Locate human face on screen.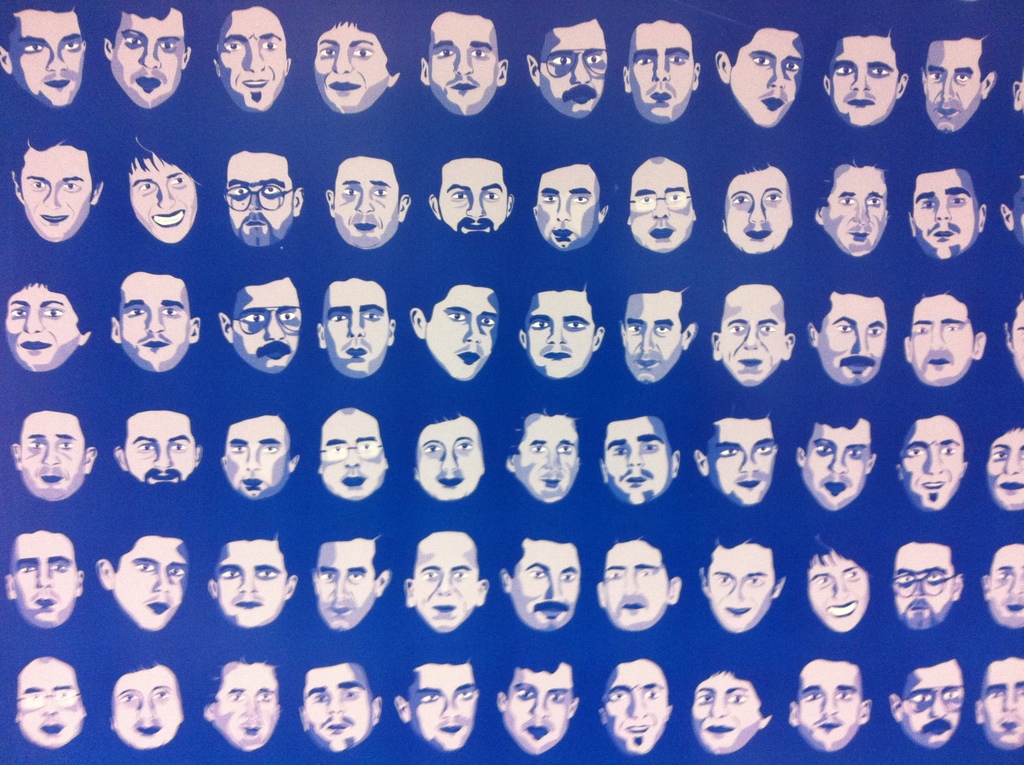
On screen at <region>109, 666, 180, 752</region>.
